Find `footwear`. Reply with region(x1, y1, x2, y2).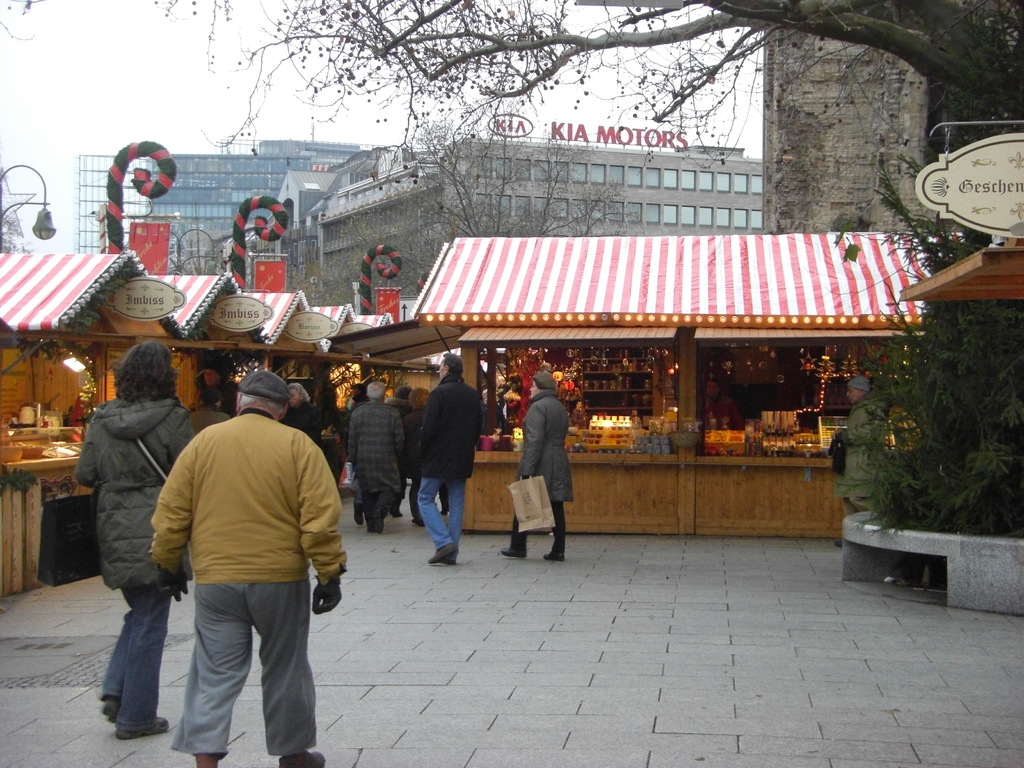
region(194, 750, 227, 767).
